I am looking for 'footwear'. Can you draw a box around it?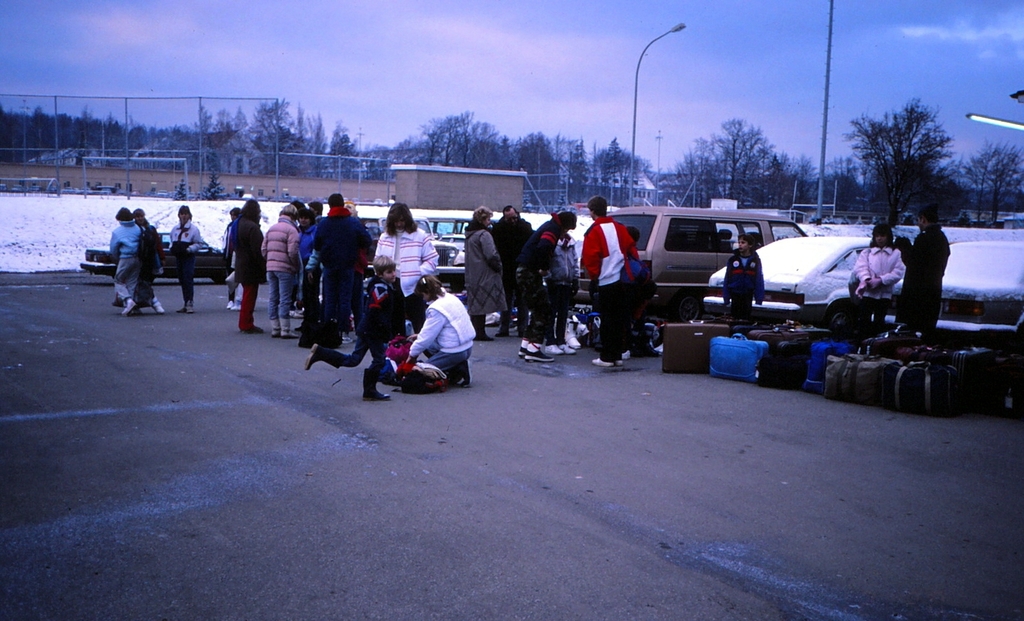
Sure, the bounding box is x1=619, y1=350, x2=630, y2=362.
